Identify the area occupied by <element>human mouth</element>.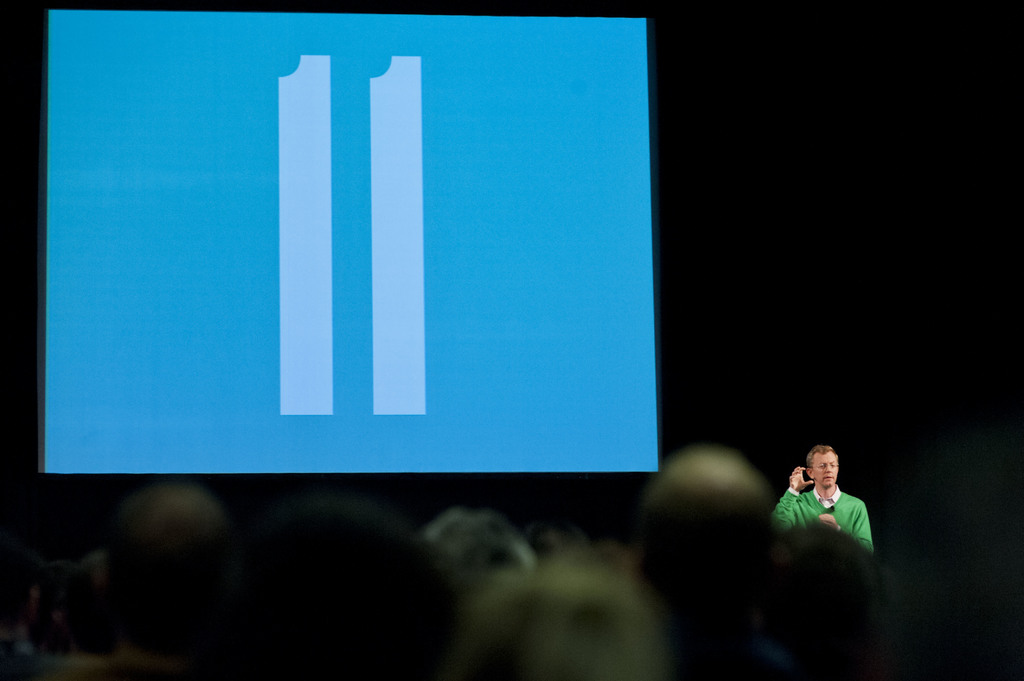
Area: BBox(819, 474, 839, 481).
